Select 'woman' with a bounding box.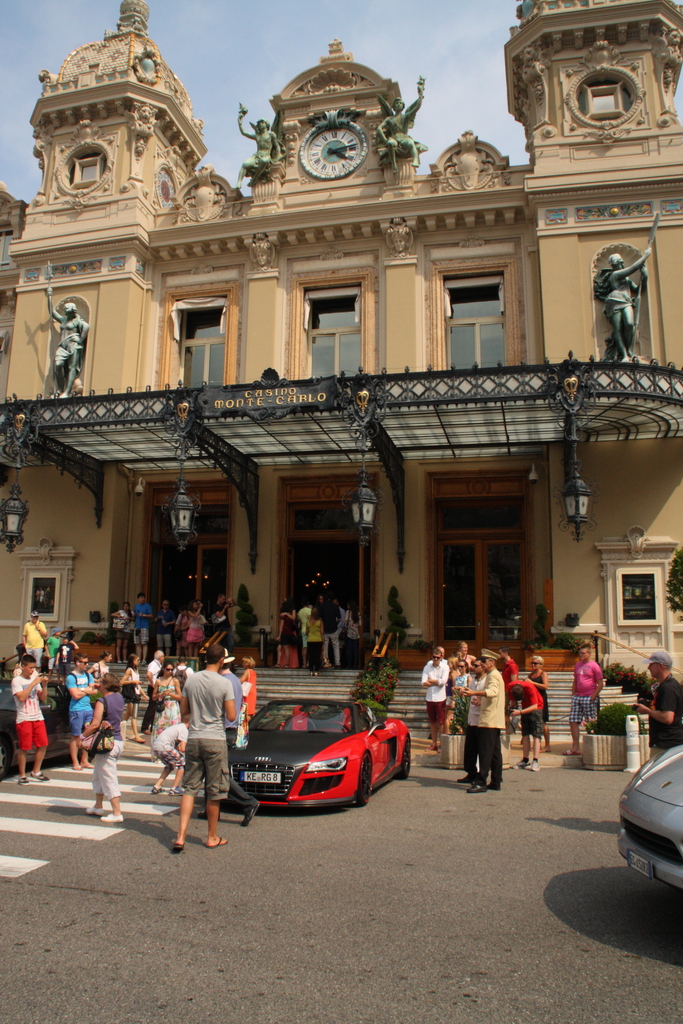
Rect(277, 596, 297, 666).
